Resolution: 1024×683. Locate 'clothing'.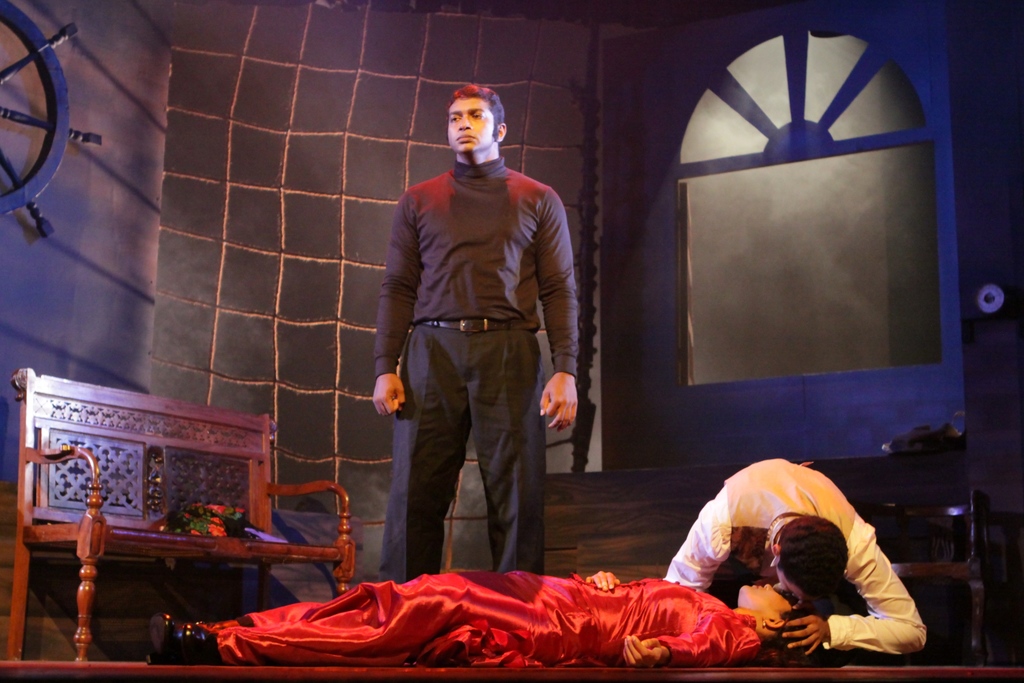
369 165 579 580.
